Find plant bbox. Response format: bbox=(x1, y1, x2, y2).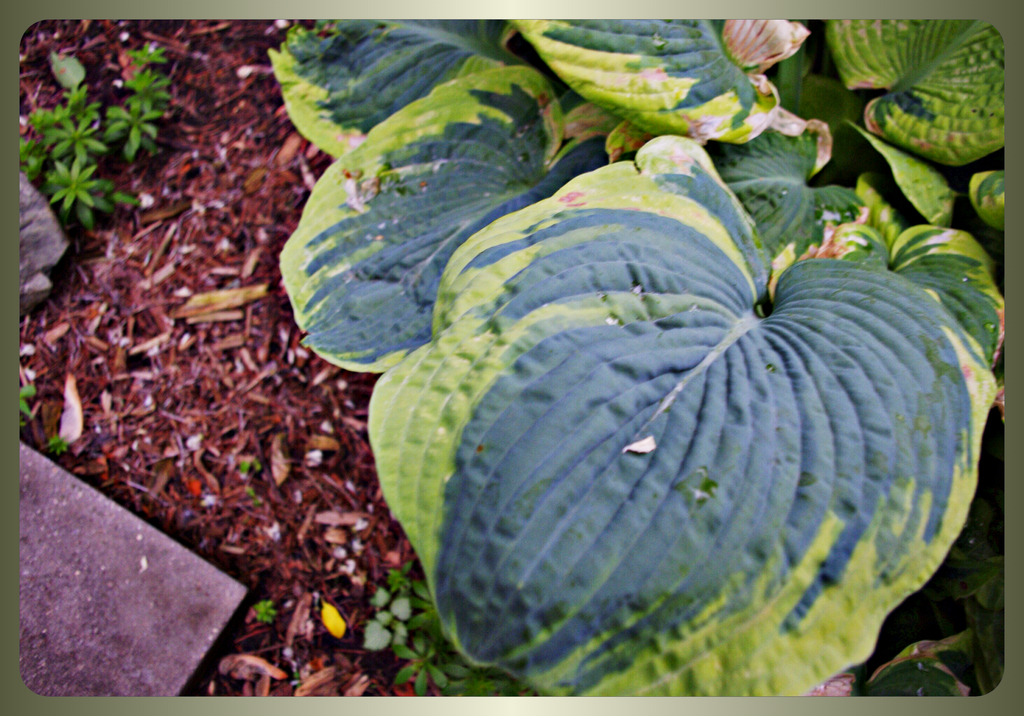
bbox=(26, 79, 114, 167).
